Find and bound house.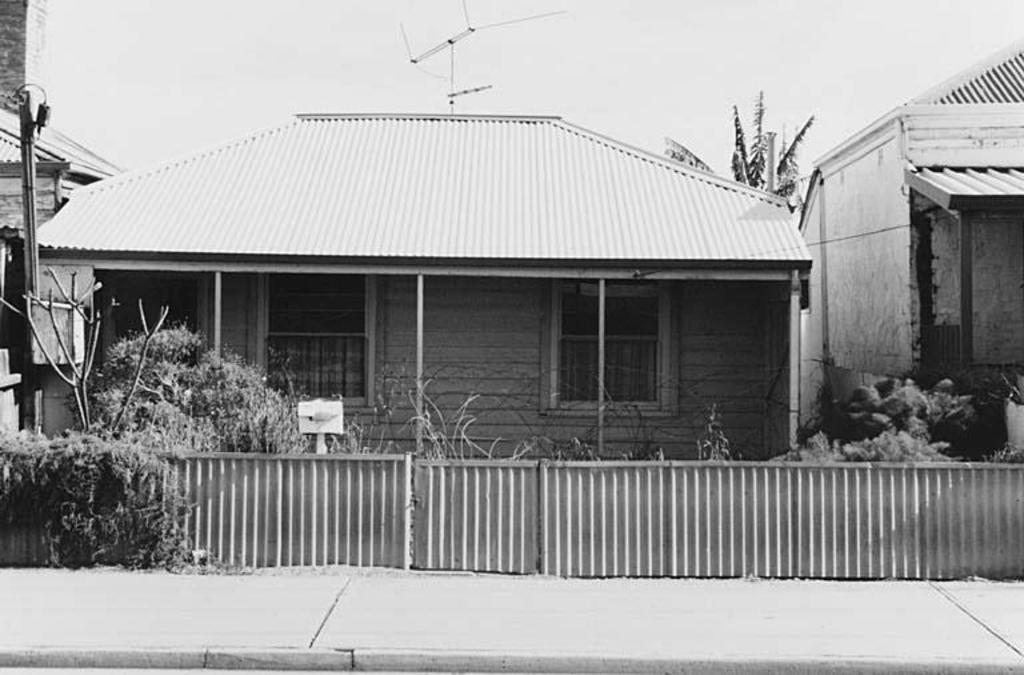
Bound: <region>0, 0, 128, 378</region>.
